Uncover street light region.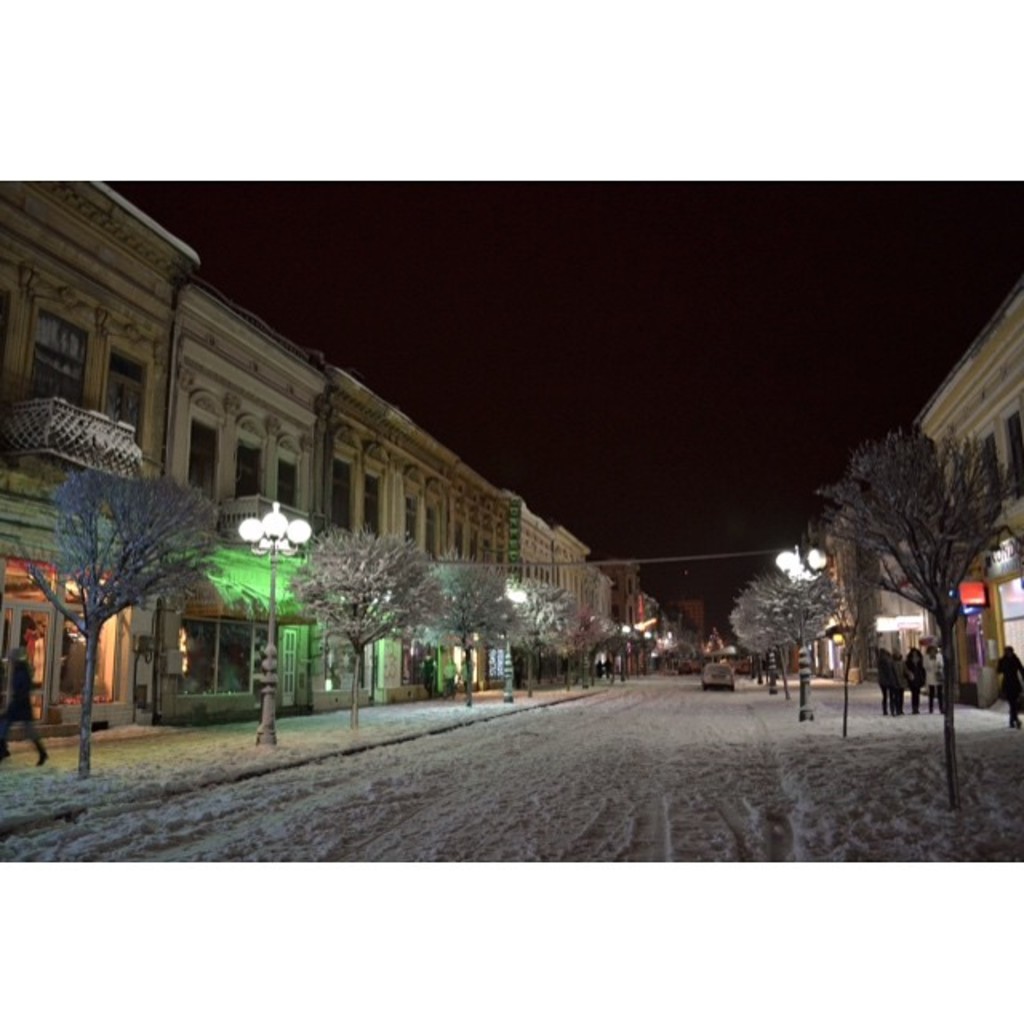
Uncovered: 235:501:312:752.
